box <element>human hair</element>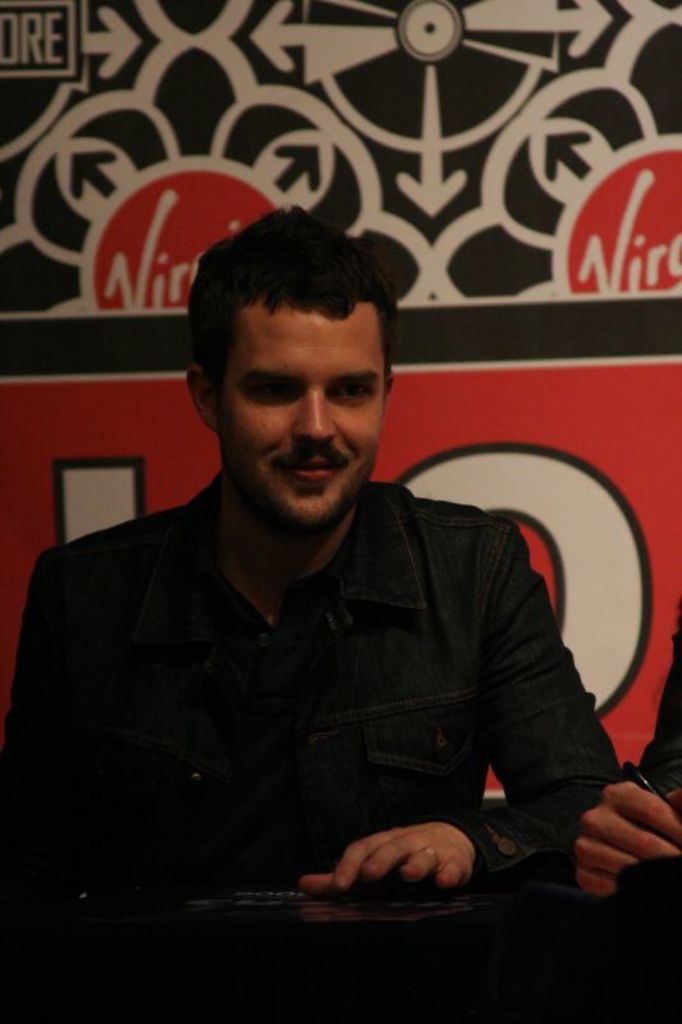
x1=188, y1=205, x2=394, y2=404
